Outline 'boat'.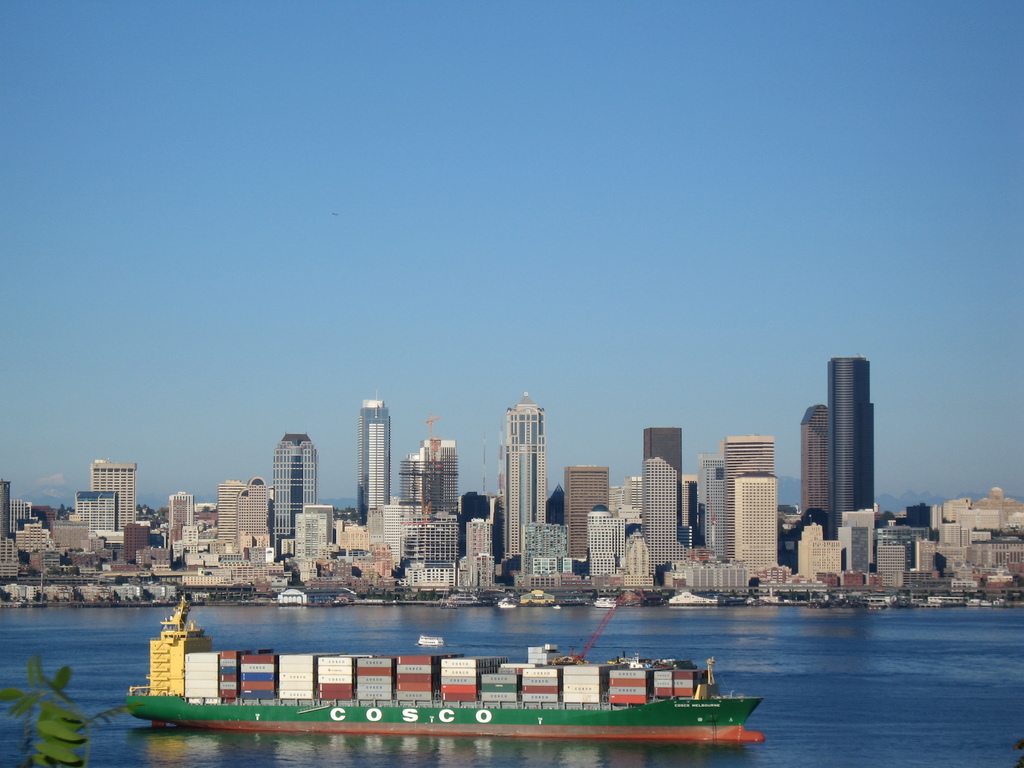
Outline: region(413, 636, 445, 644).
